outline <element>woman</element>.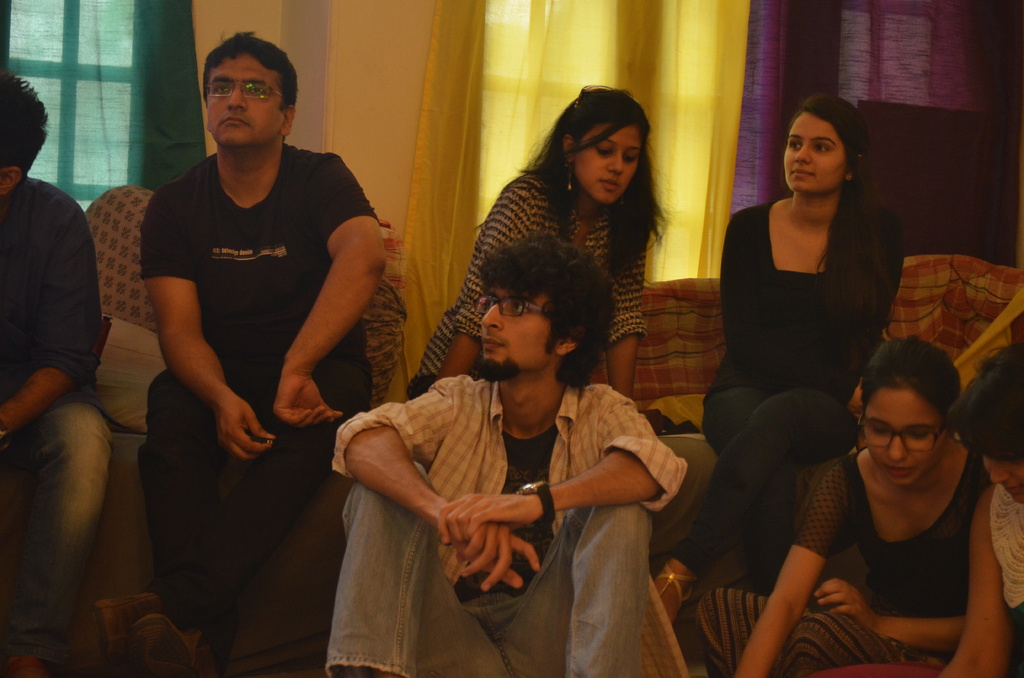
Outline: BBox(409, 83, 670, 400).
